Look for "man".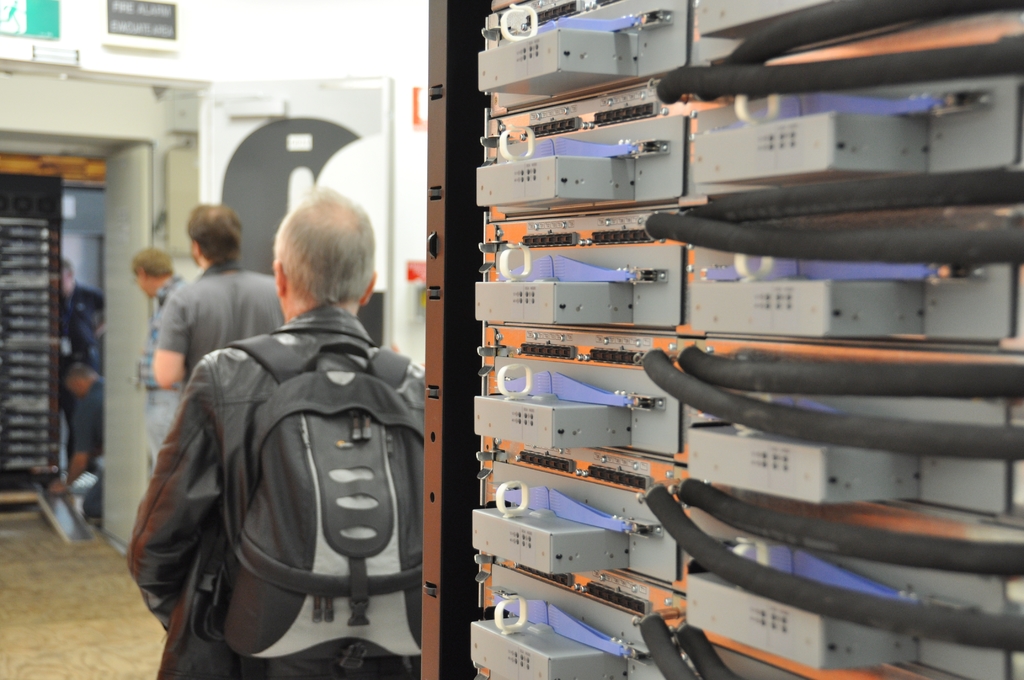
Found: {"x1": 137, "y1": 199, "x2": 285, "y2": 419}.
